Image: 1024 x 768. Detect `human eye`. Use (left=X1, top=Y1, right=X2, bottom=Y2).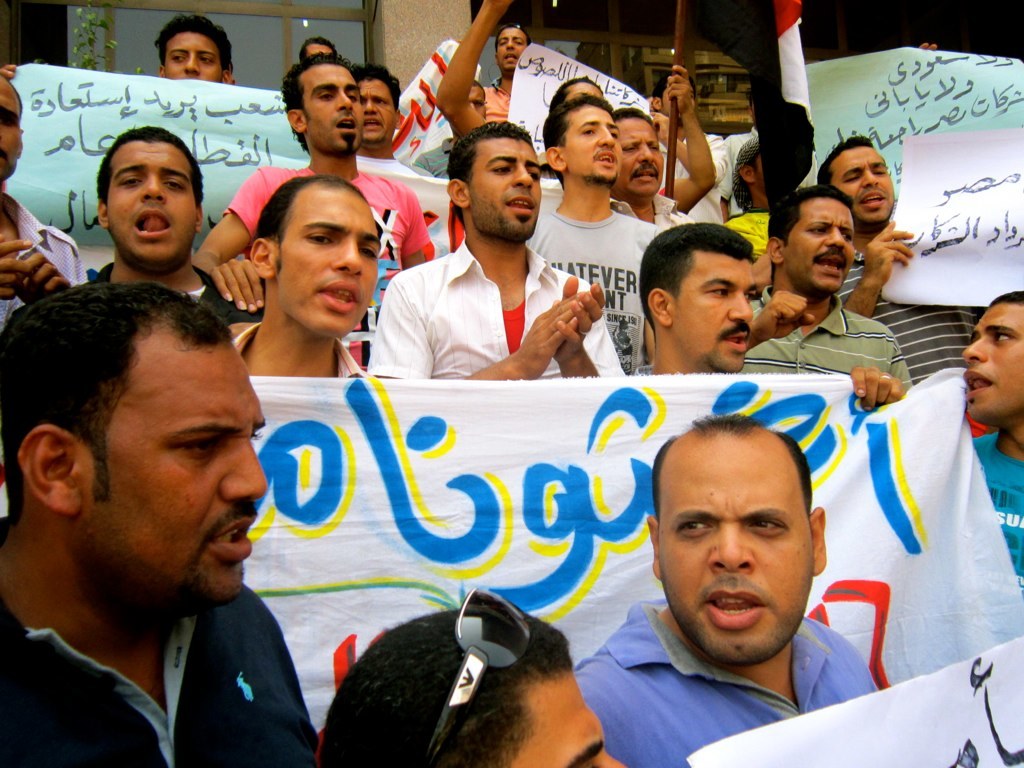
(left=608, top=130, right=618, bottom=139).
